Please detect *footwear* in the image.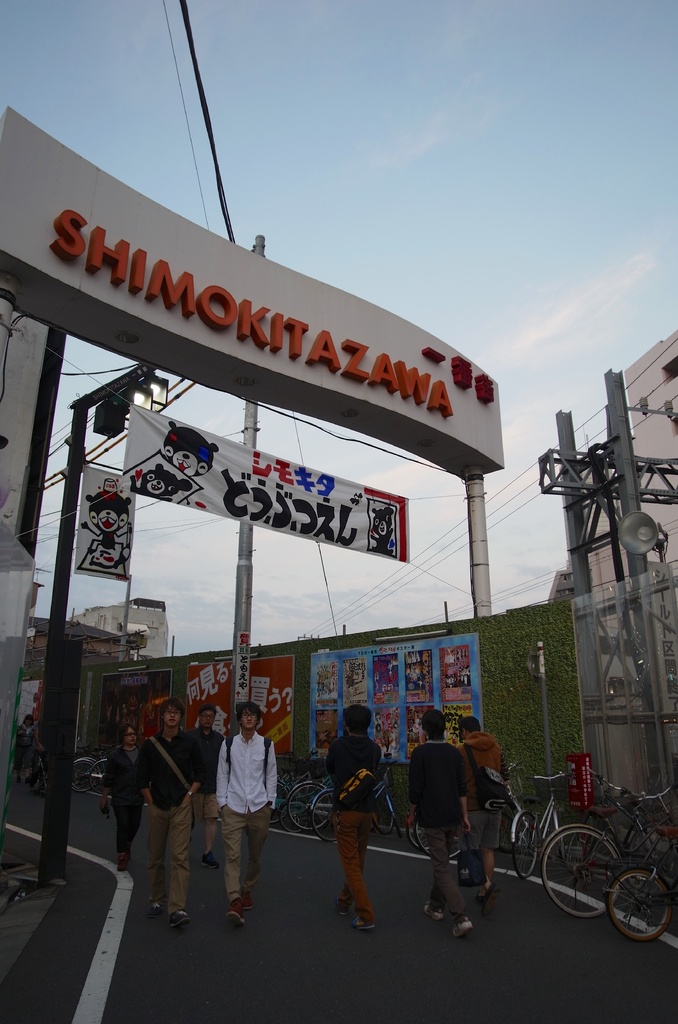
l=116, t=852, r=132, b=871.
